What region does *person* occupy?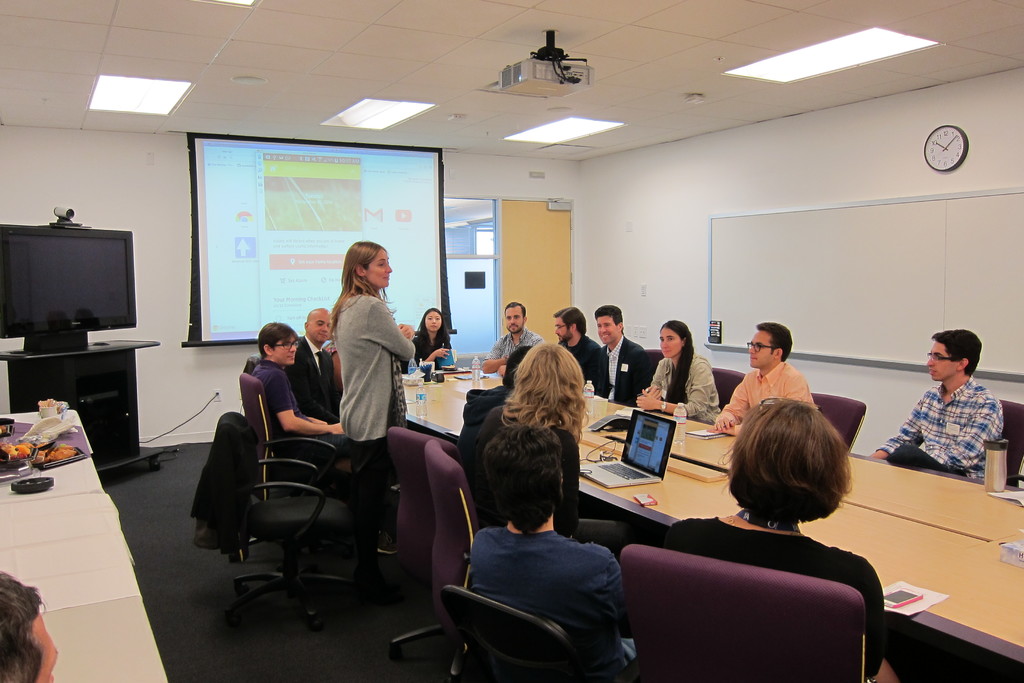
detection(705, 320, 820, 435).
